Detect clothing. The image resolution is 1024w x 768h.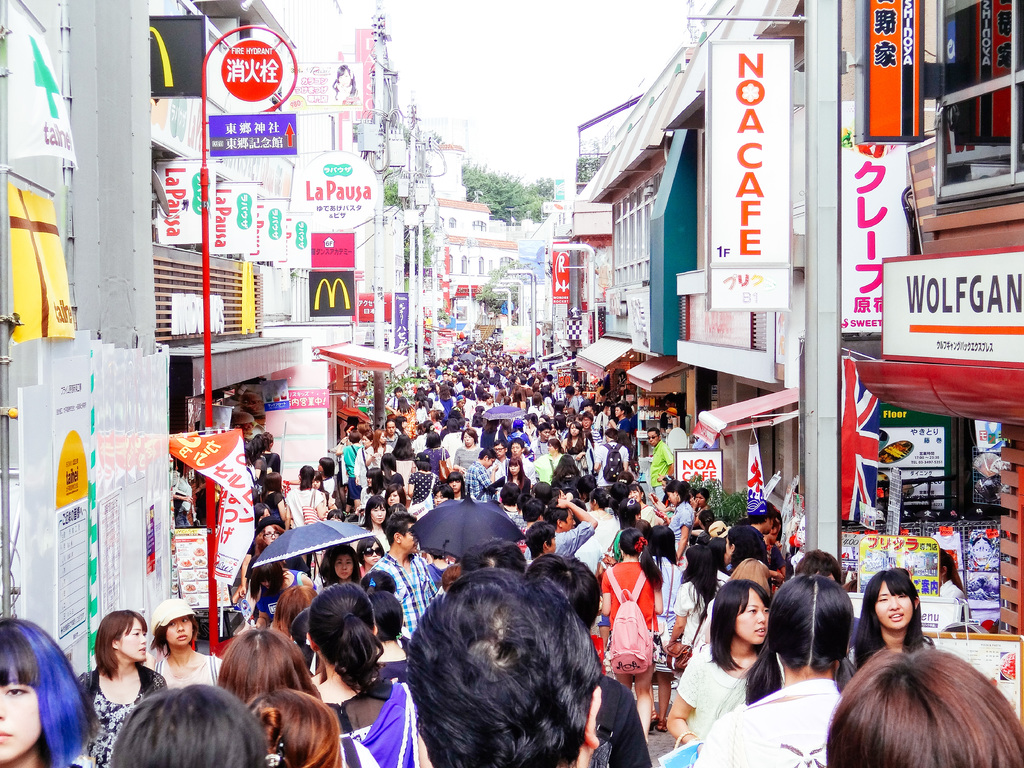
crop(591, 507, 618, 575).
